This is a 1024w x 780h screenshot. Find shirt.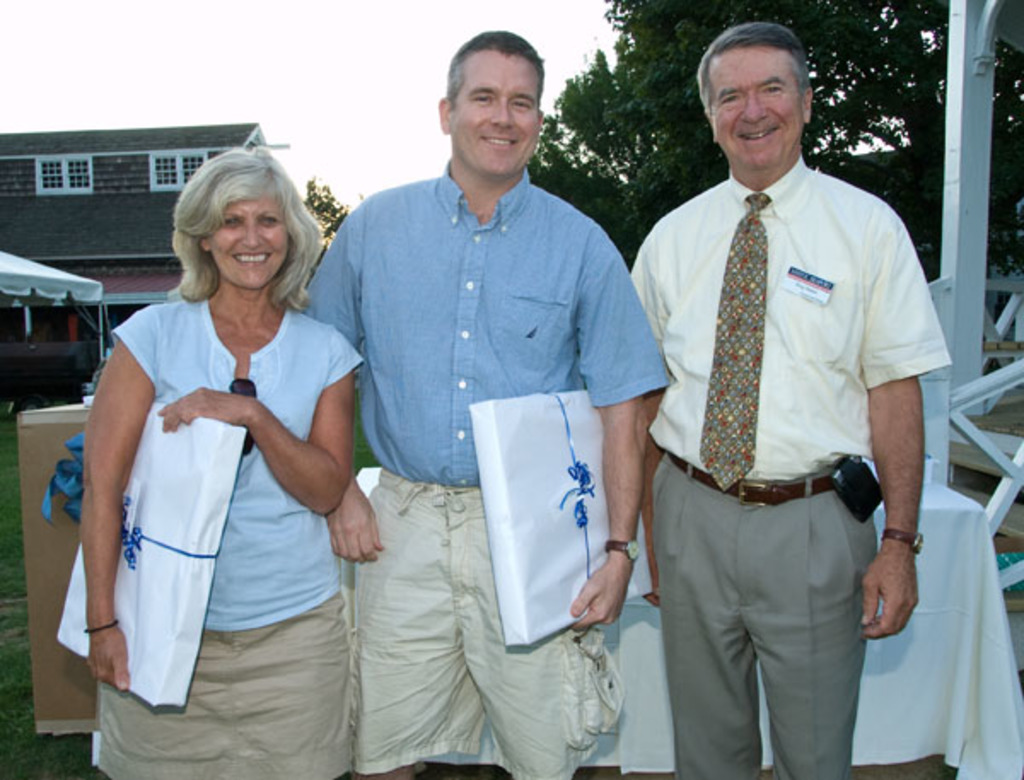
Bounding box: <bbox>299, 159, 671, 488</bbox>.
